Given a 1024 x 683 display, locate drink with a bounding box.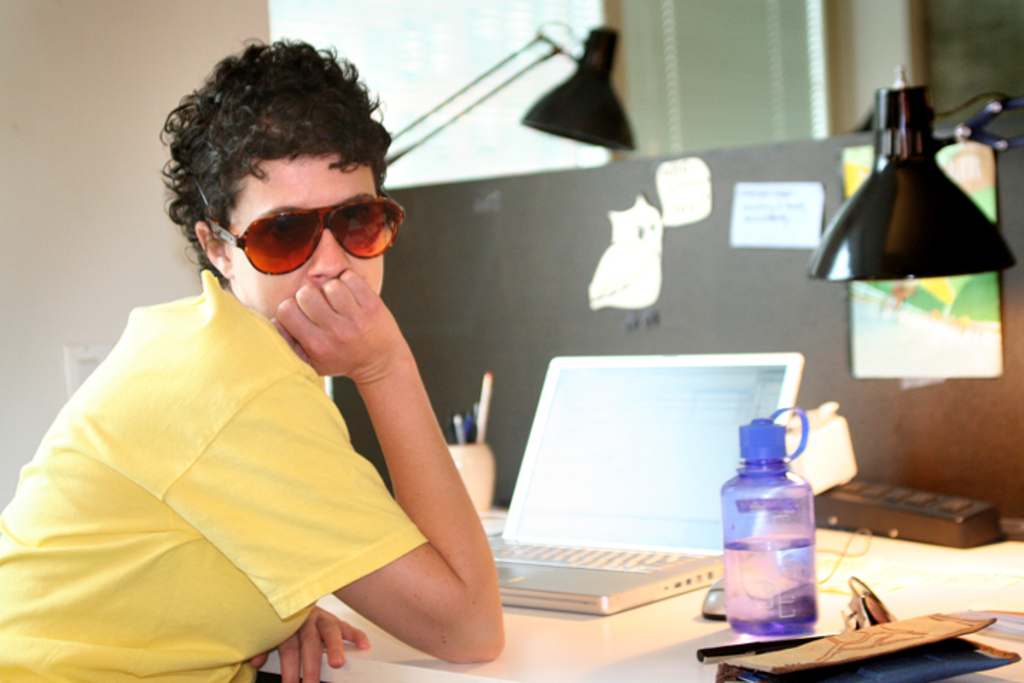
Located: <box>698,425,823,639</box>.
